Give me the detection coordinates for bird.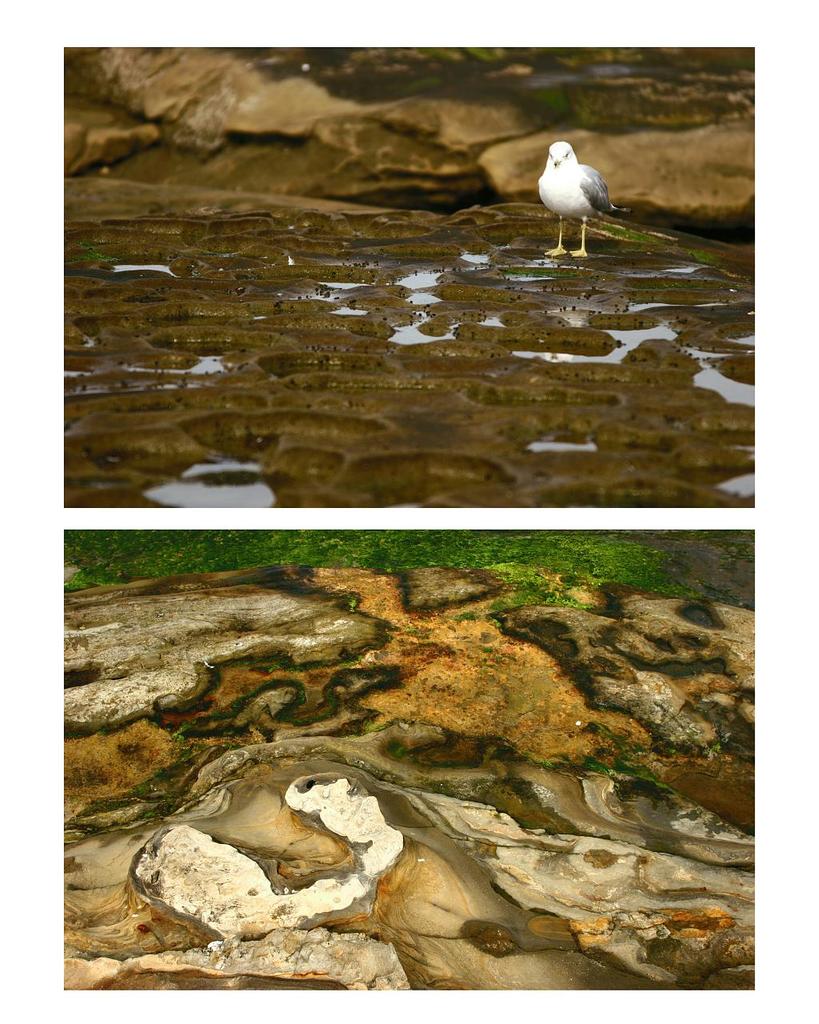
Rect(534, 144, 622, 258).
